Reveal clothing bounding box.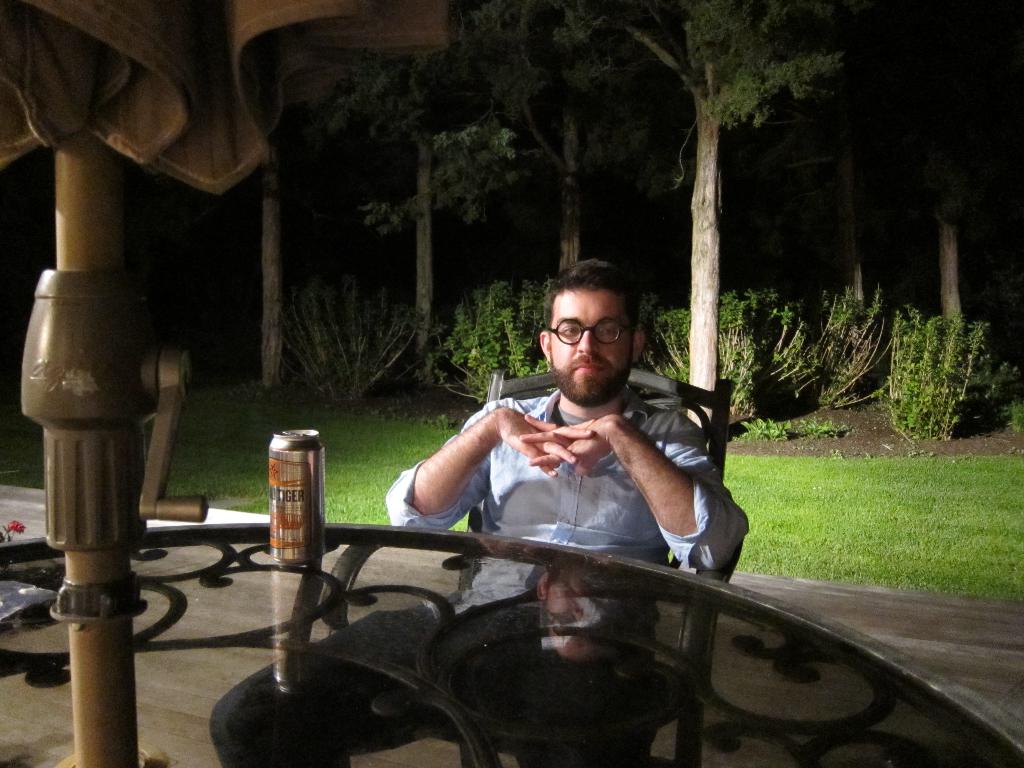
Revealed: box=[390, 388, 744, 605].
